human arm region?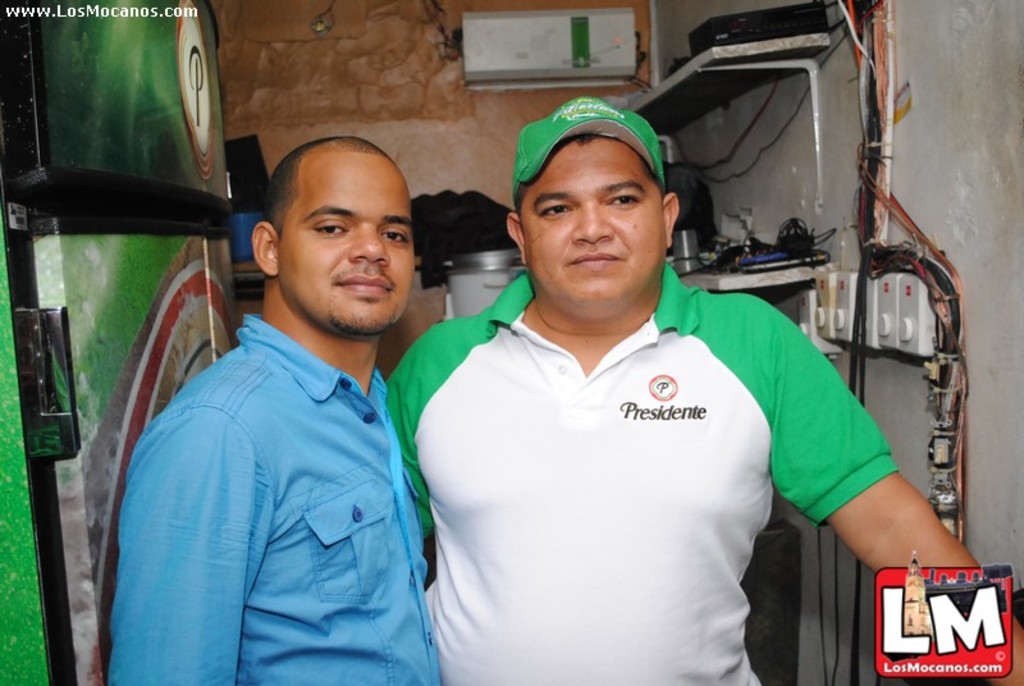
<bbox>115, 393, 280, 685</bbox>
